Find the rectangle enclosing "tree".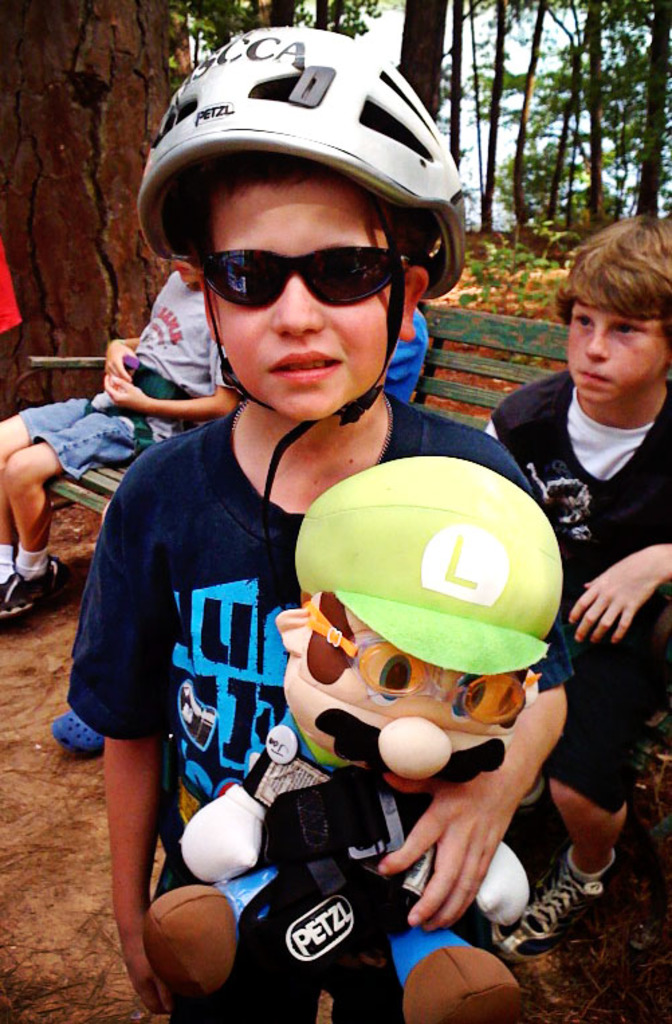
rect(182, 0, 390, 44).
